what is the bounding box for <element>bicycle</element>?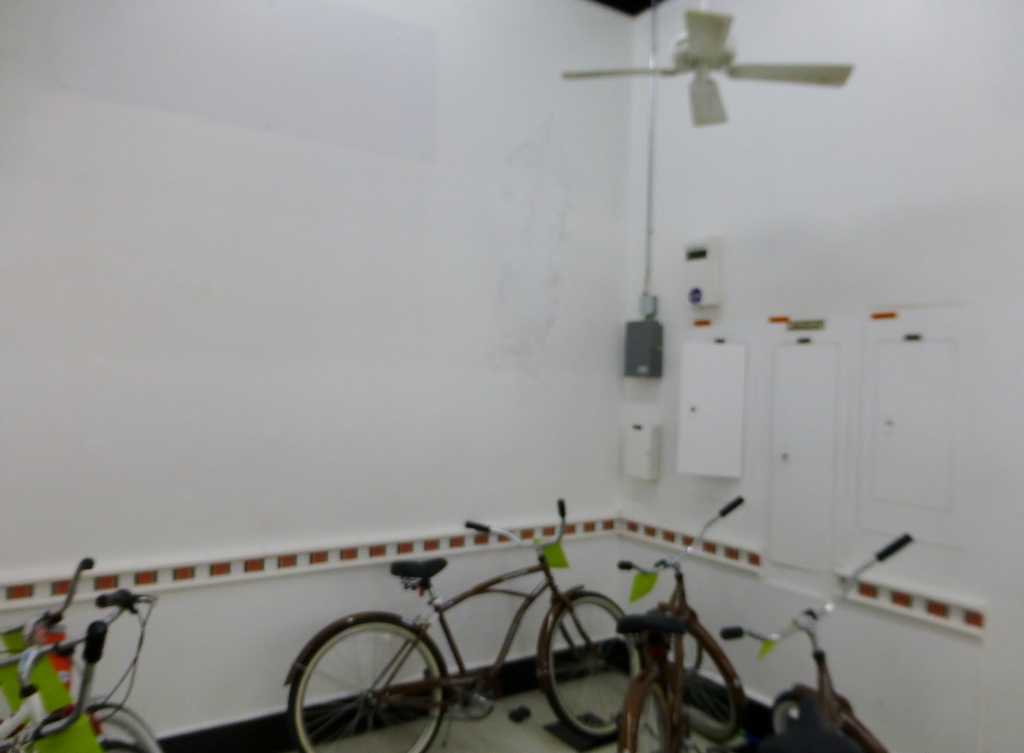
0/555/124/752.
